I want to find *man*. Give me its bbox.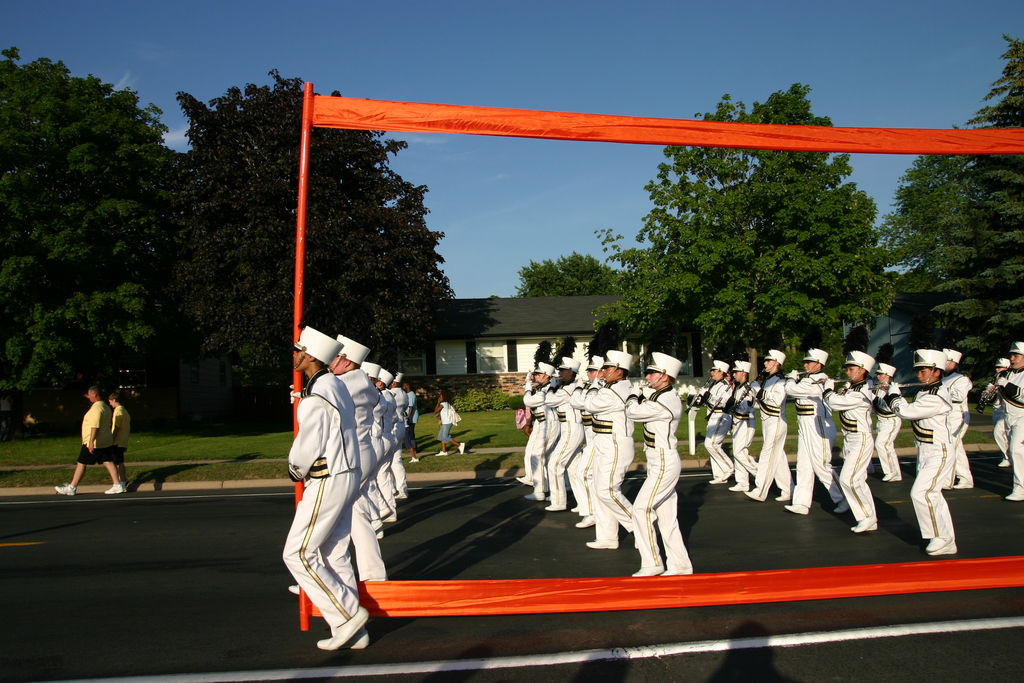
<box>388,372,403,433</box>.
